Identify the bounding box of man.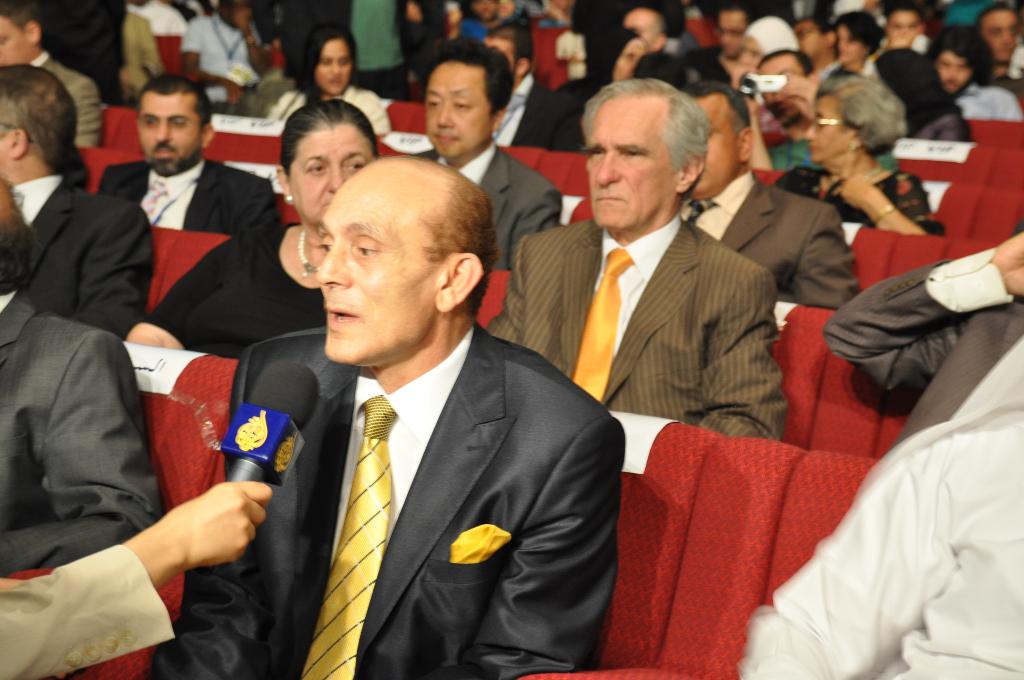
bbox=[185, 138, 625, 673].
